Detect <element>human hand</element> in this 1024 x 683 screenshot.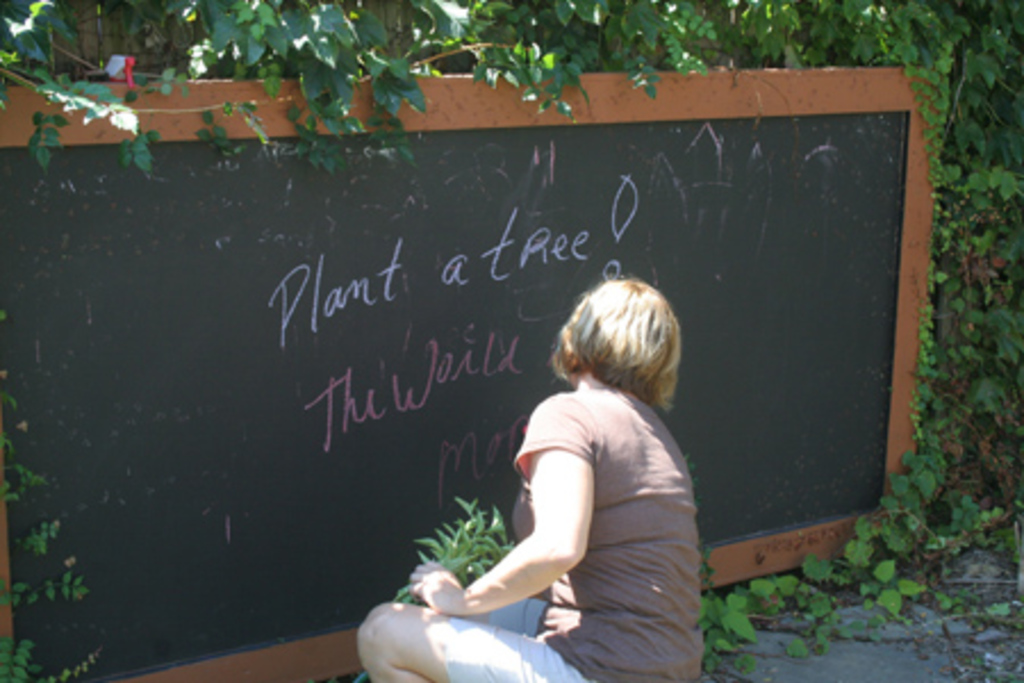
Detection: box(410, 562, 464, 617).
